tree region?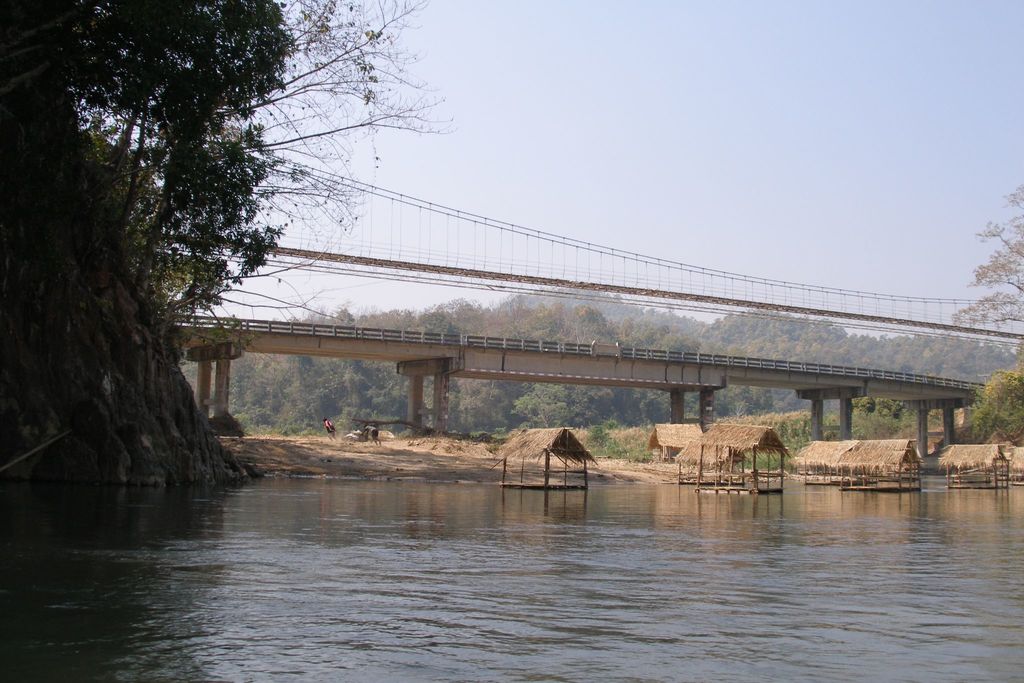
0, 0, 308, 452
